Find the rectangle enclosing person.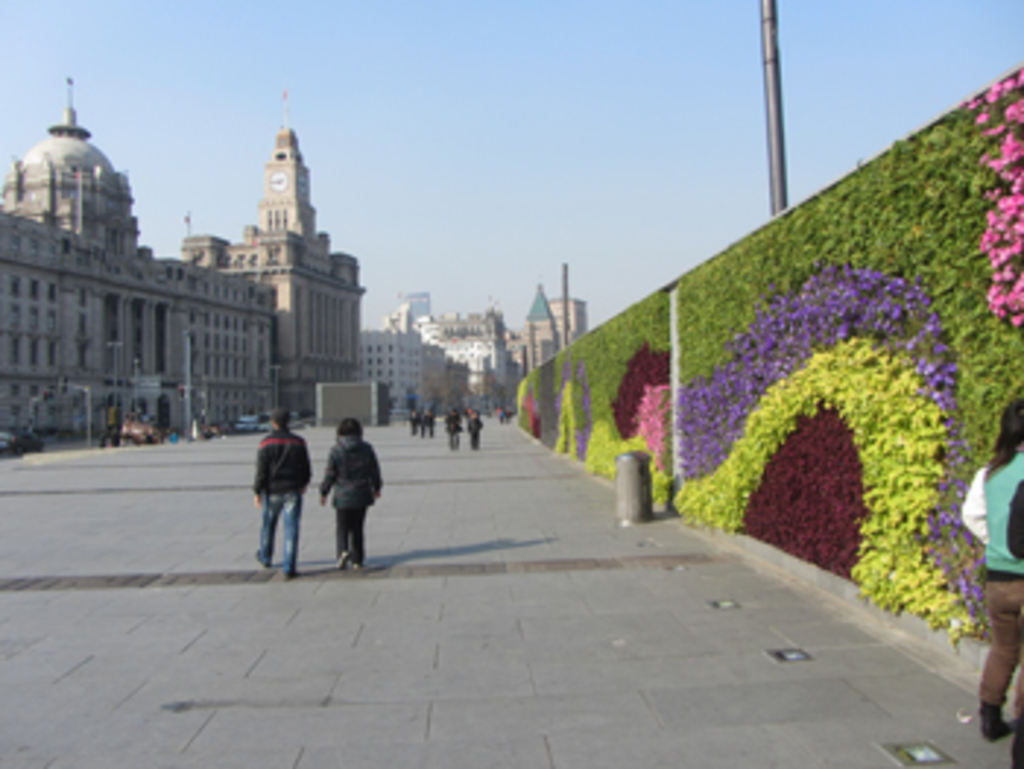
box(316, 421, 383, 570).
